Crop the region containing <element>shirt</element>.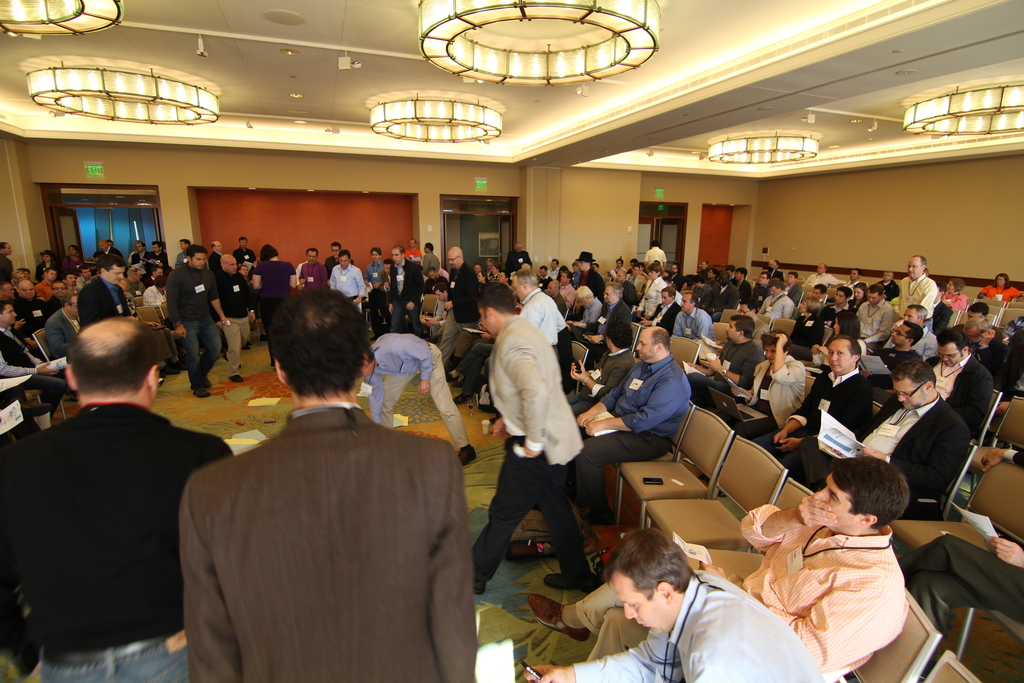
Crop region: bbox(737, 499, 911, 679).
